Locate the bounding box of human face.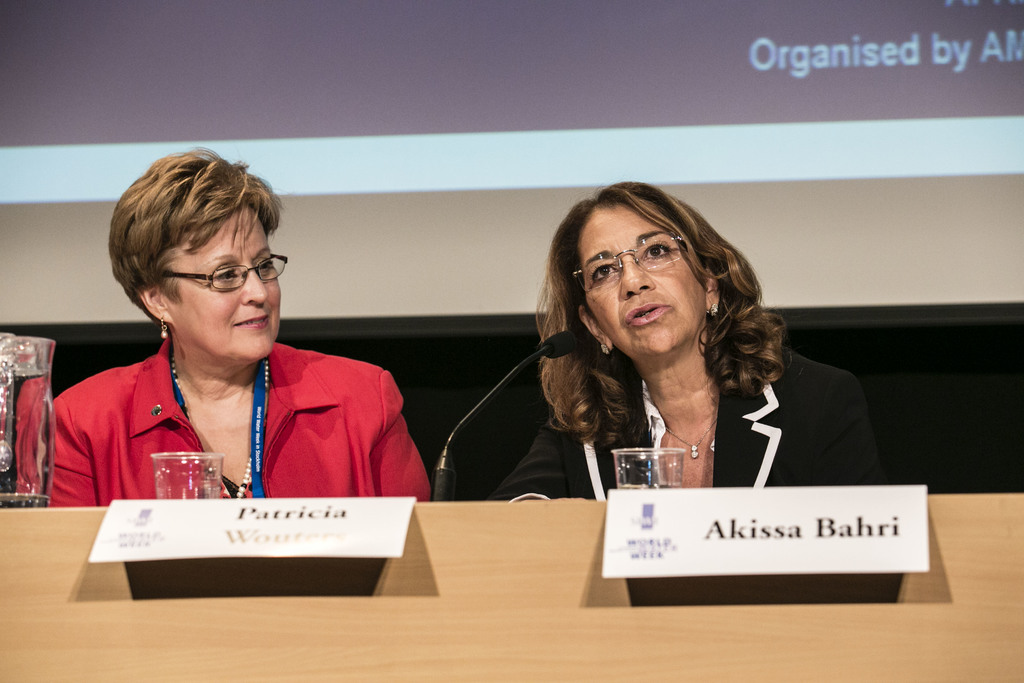
Bounding box: 170 204 280 361.
